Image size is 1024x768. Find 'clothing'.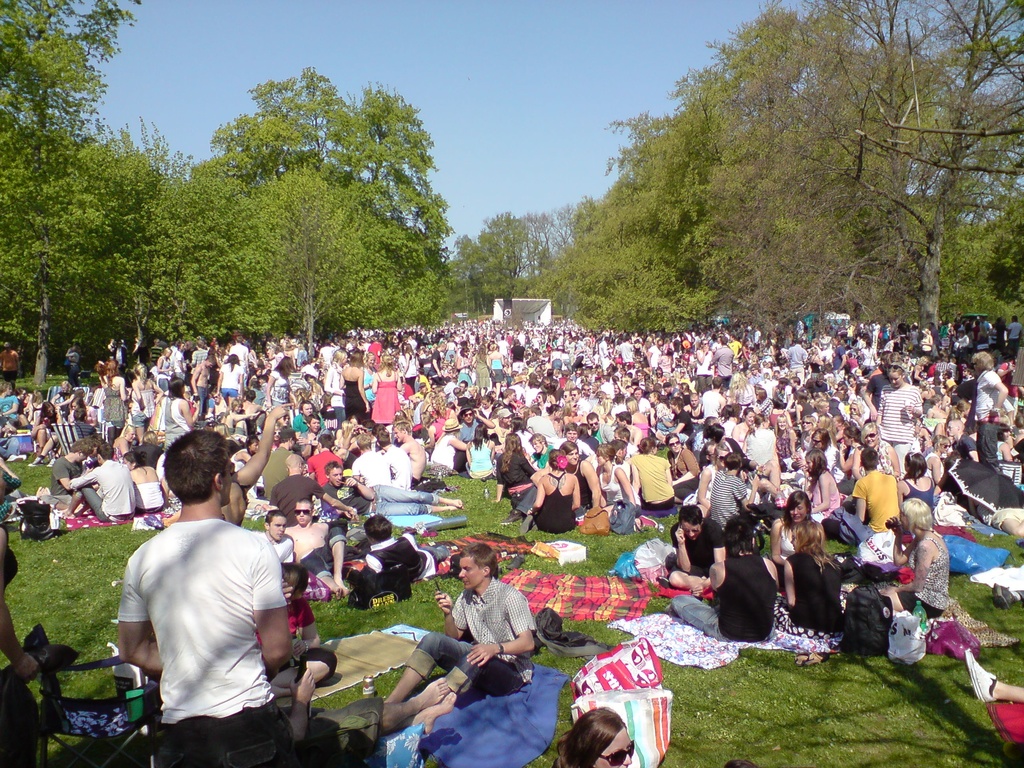
(left=593, top=465, right=627, bottom=508).
